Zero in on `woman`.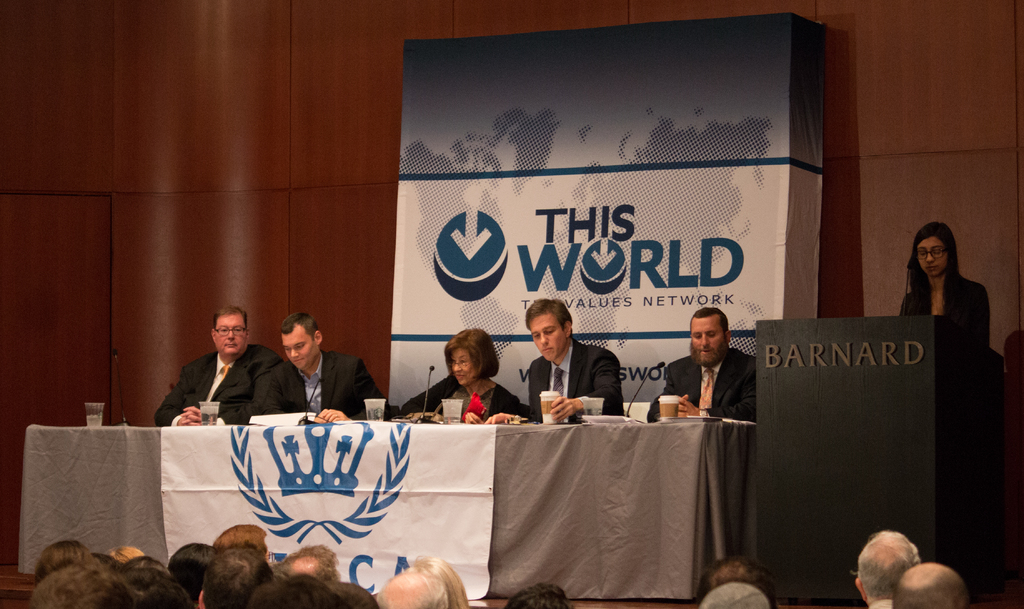
Zeroed in: (29, 540, 92, 589).
